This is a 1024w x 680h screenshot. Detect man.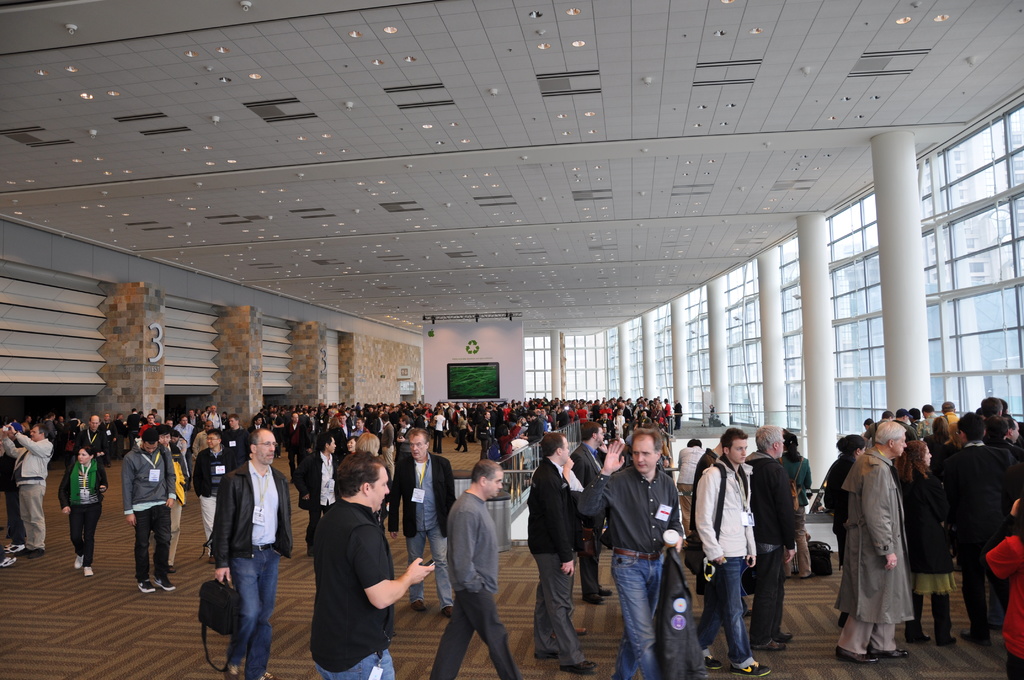
<bbox>173, 412, 193, 493</bbox>.
